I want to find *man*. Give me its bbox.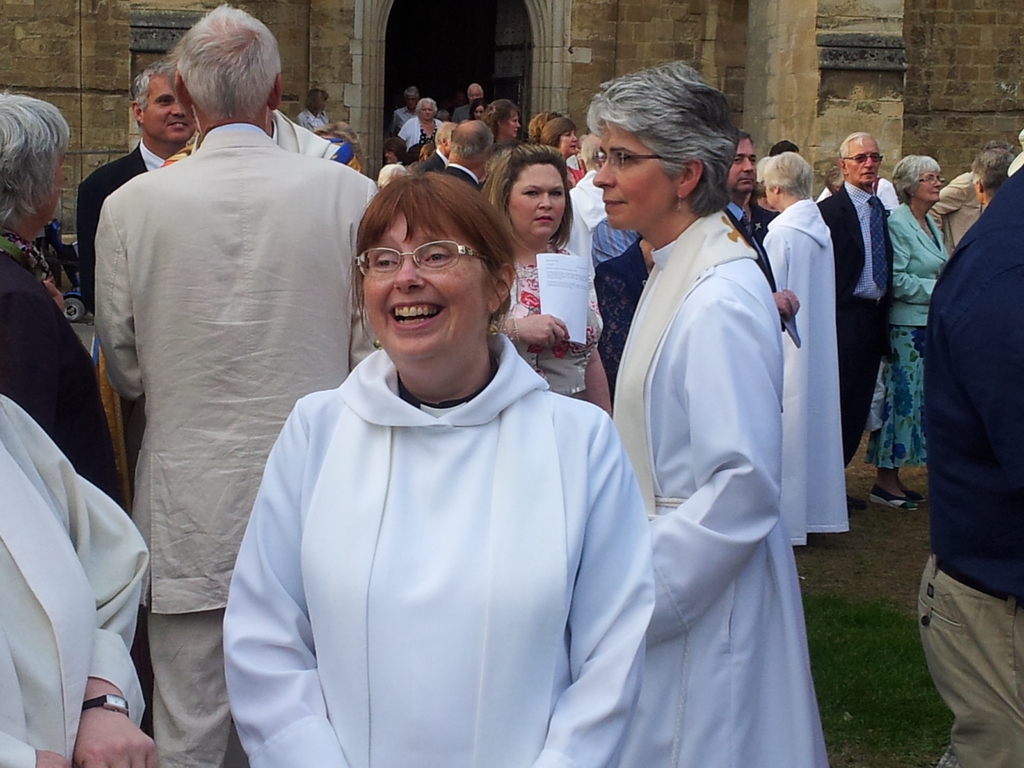
BBox(821, 129, 893, 516).
